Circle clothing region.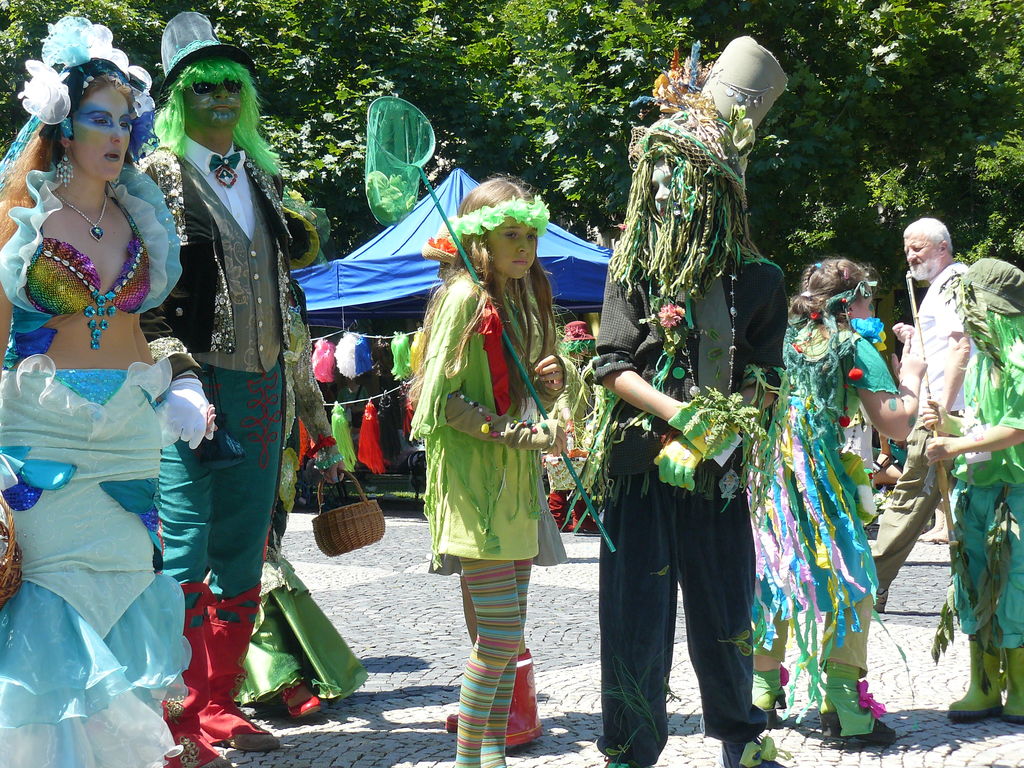
Region: (883, 270, 963, 590).
